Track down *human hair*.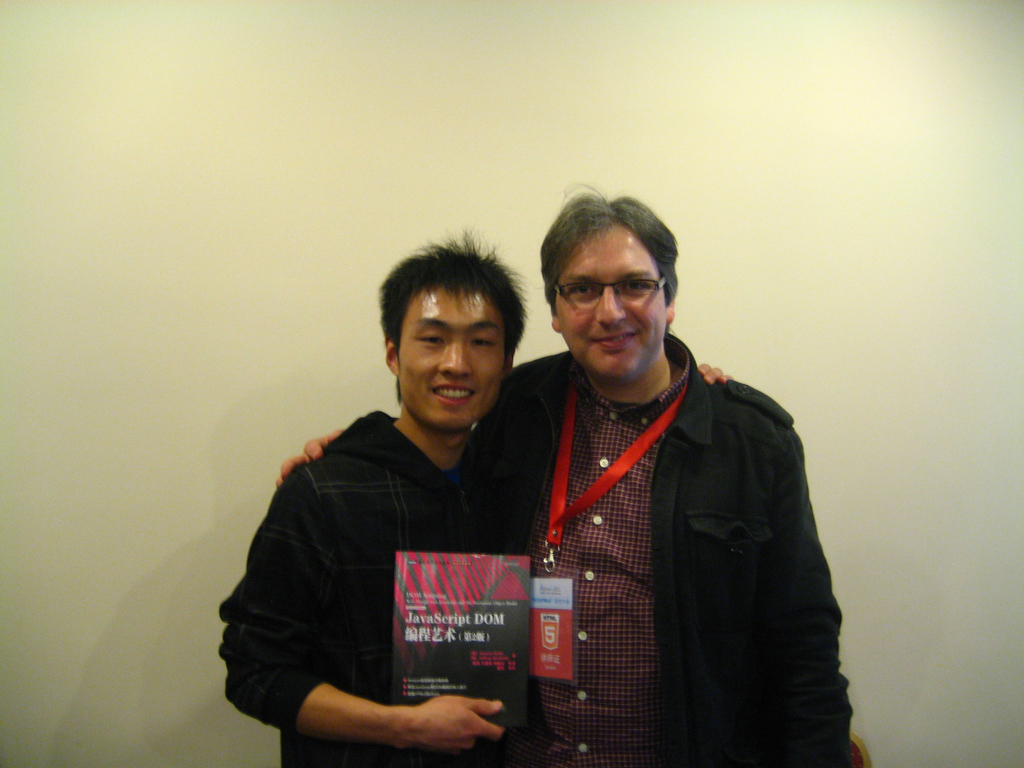
Tracked to [left=371, top=239, right=530, bottom=372].
